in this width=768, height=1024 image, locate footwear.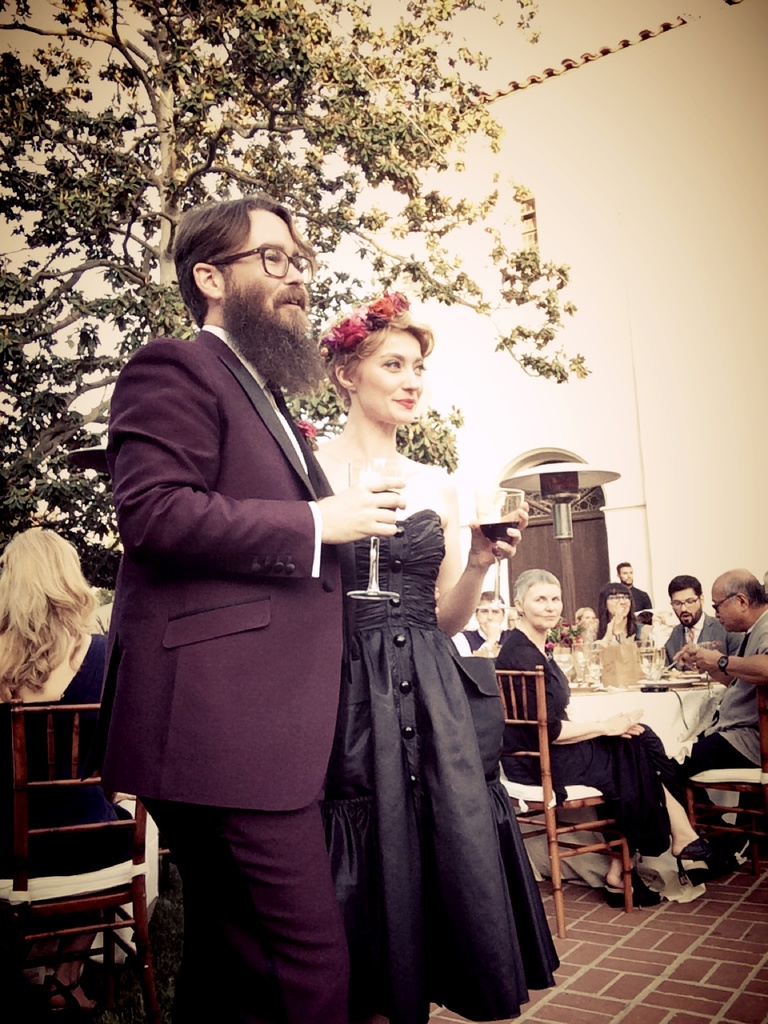
Bounding box: detection(674, 832, 731, 883).
